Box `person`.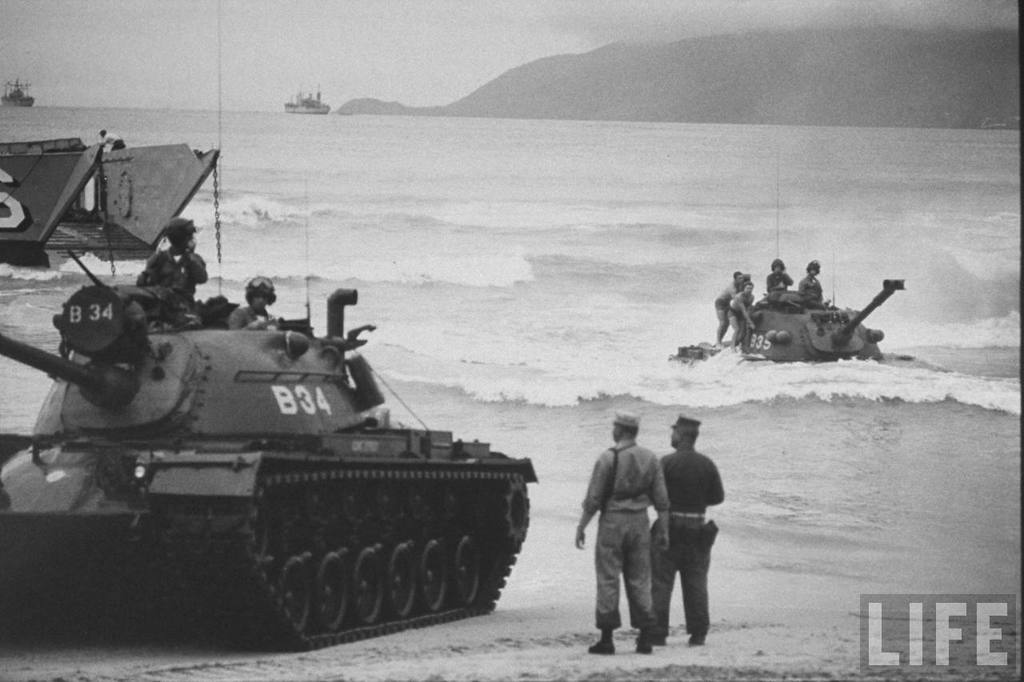
x1=714, y1=272, x2=741, y2=343.
